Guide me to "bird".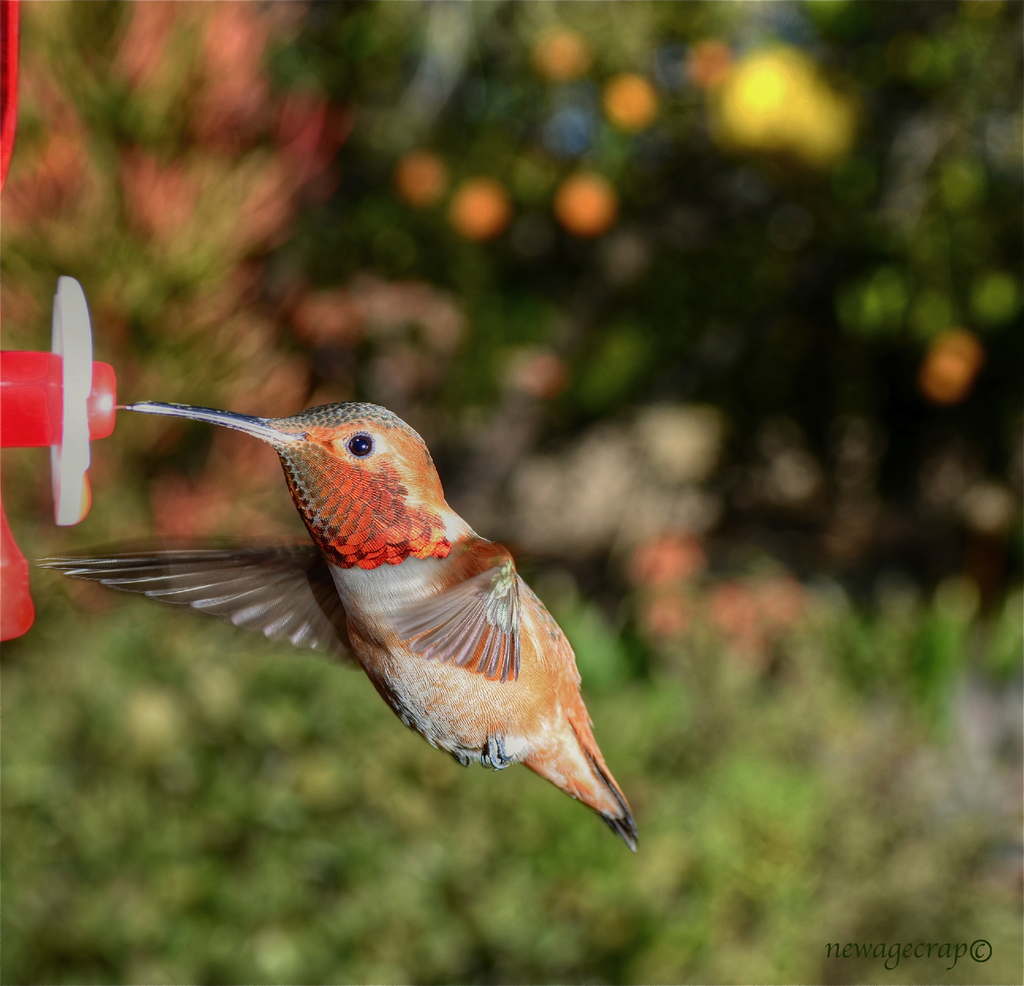
Guidance: detection(61, 388, 612, 841).
